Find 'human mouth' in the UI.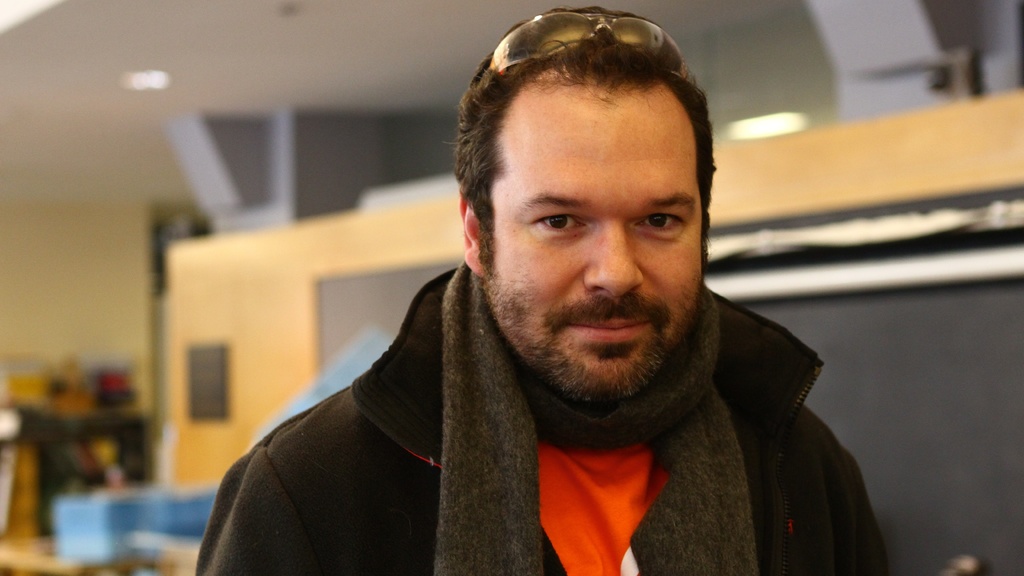
UI element at 572:316:652:339.
